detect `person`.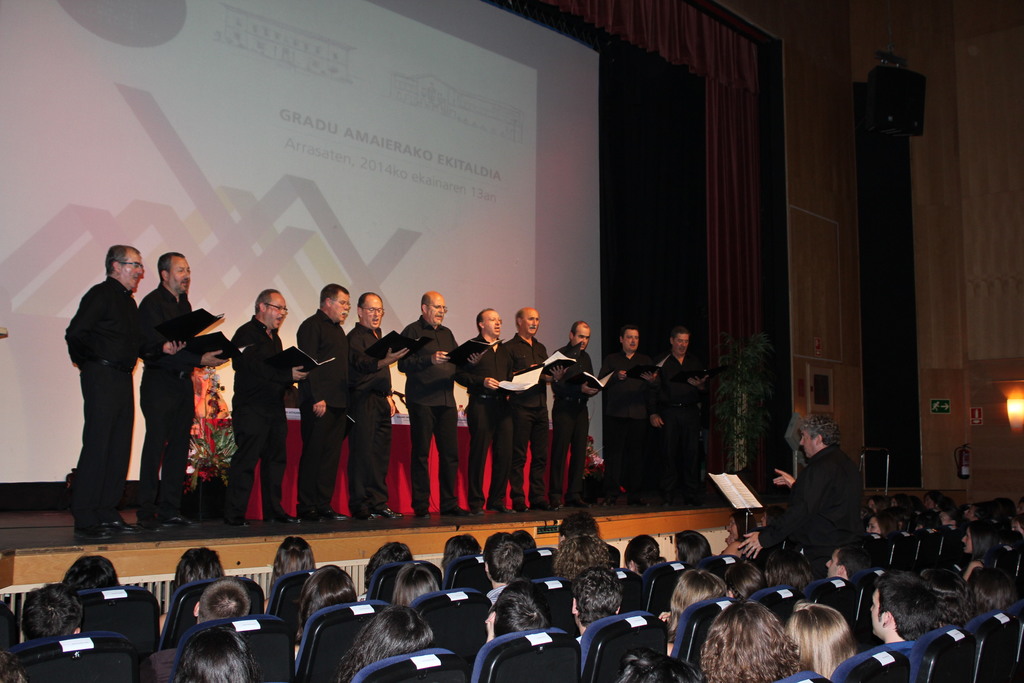
Detected at box=[505, 308, 553, 507].
